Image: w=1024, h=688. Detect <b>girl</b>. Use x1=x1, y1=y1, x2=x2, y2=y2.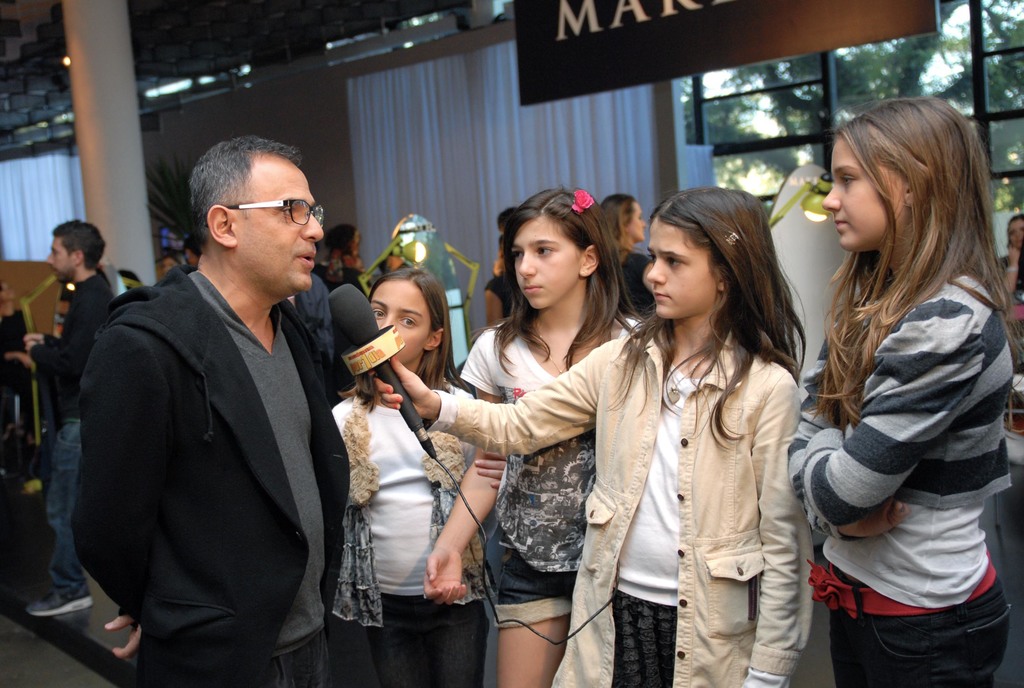
x1=379, y1=190, x2=815, y2=687.
